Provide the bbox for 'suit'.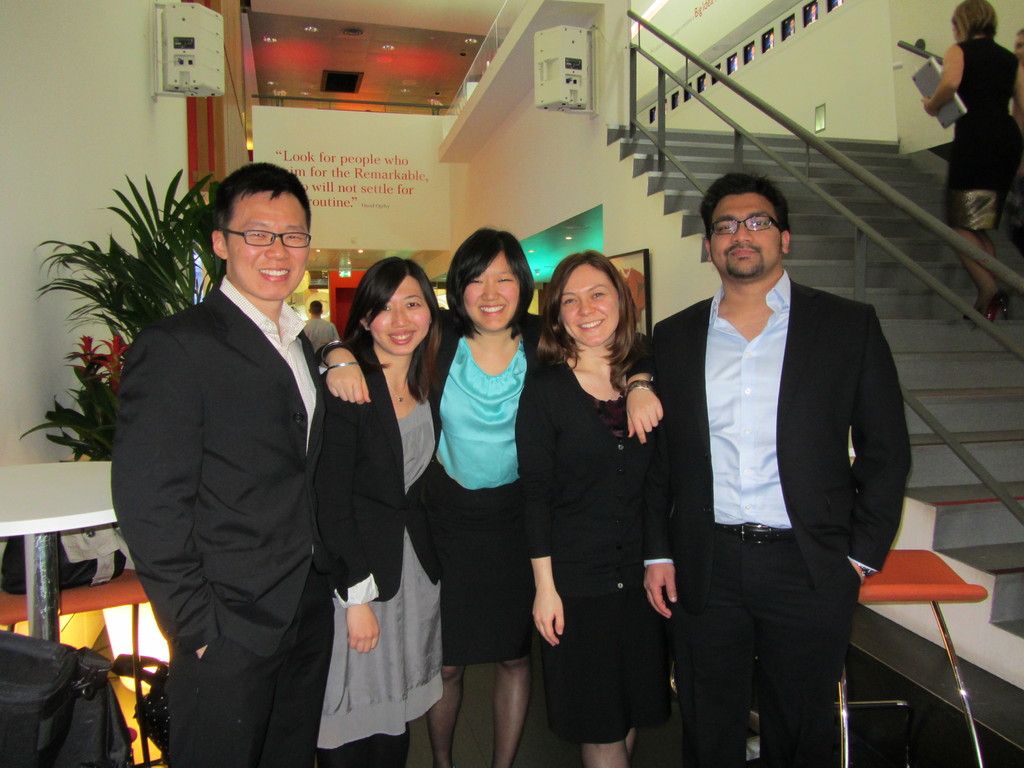
box(310, 303, 658, 564).
